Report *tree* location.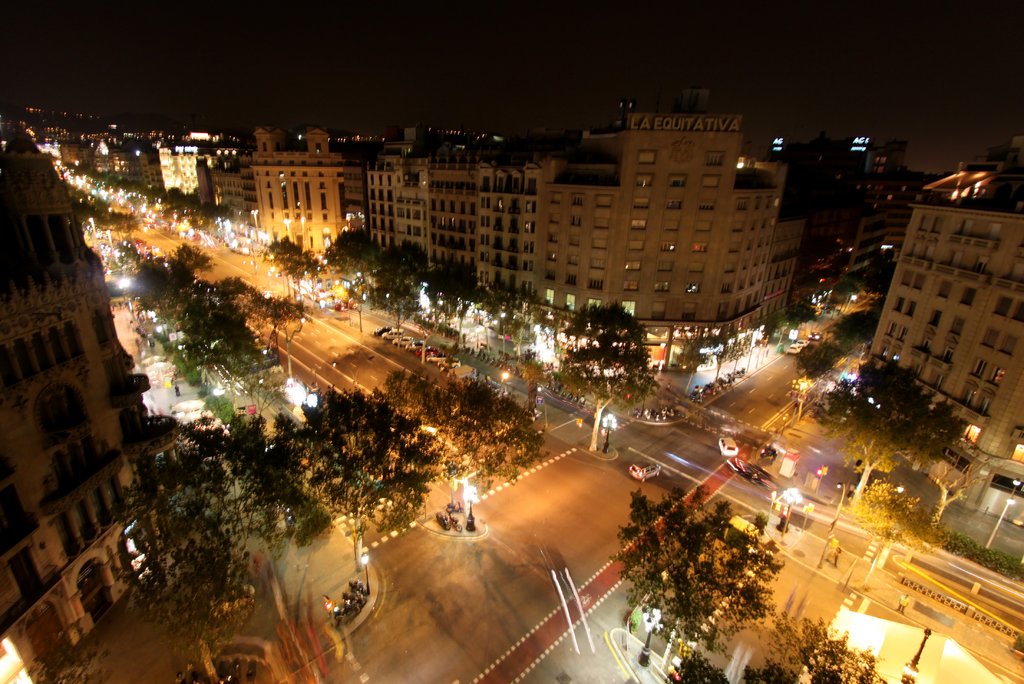
Report: <box>260,240,319,305</box>.
